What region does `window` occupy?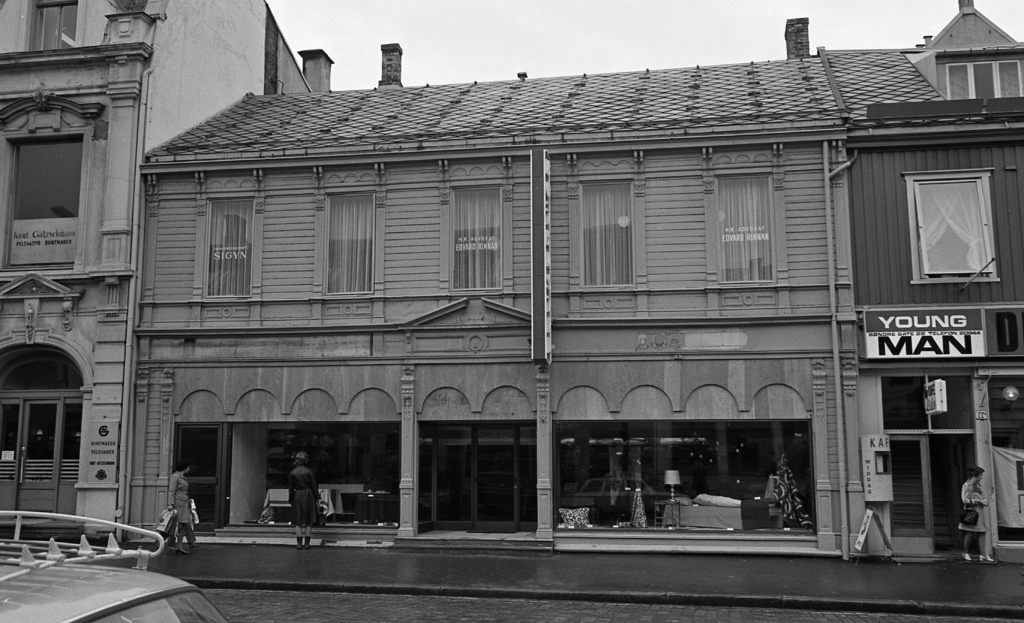
[x1=34, y1=6, x2=73, y2=51].
